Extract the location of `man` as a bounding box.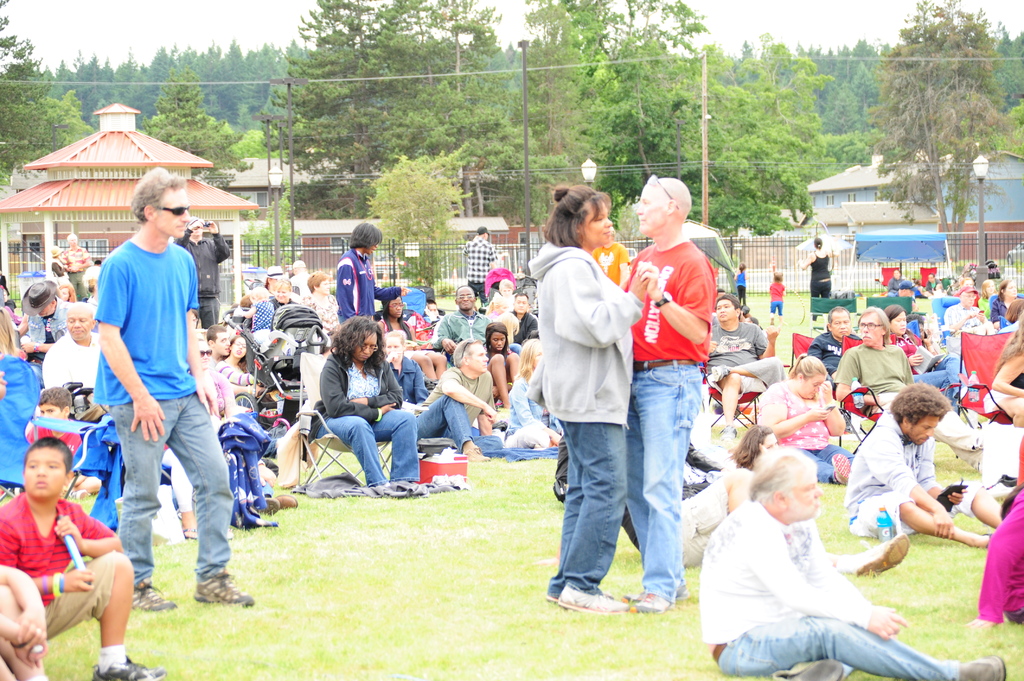
<box>807,303,862,391</box>.
